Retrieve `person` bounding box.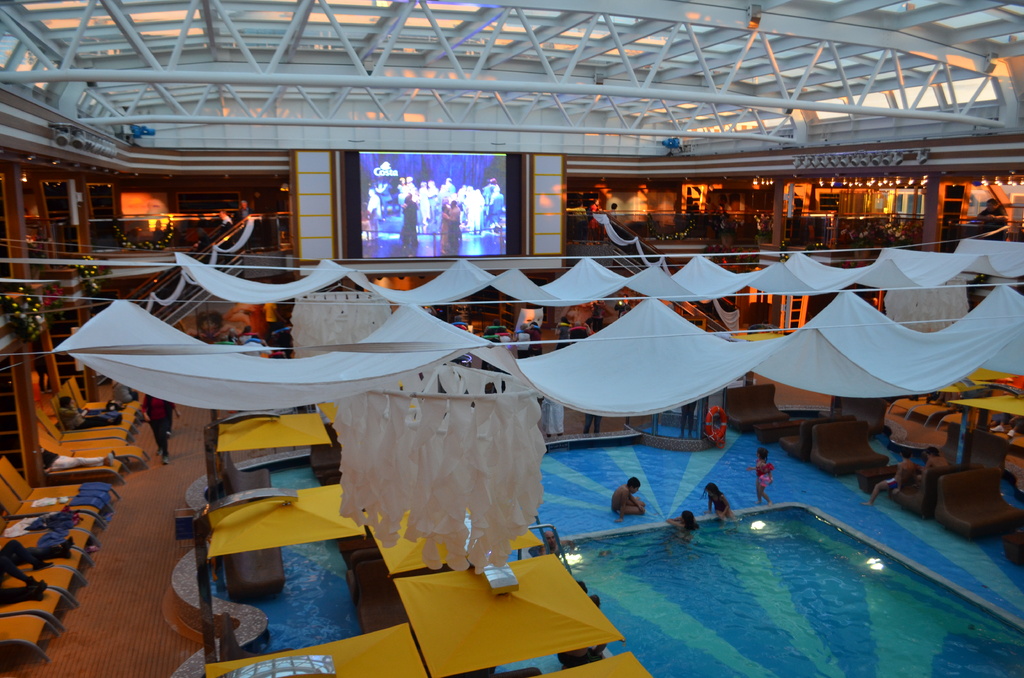
Bounding box: x1=668, y1=508, x2=702, y2=537.
